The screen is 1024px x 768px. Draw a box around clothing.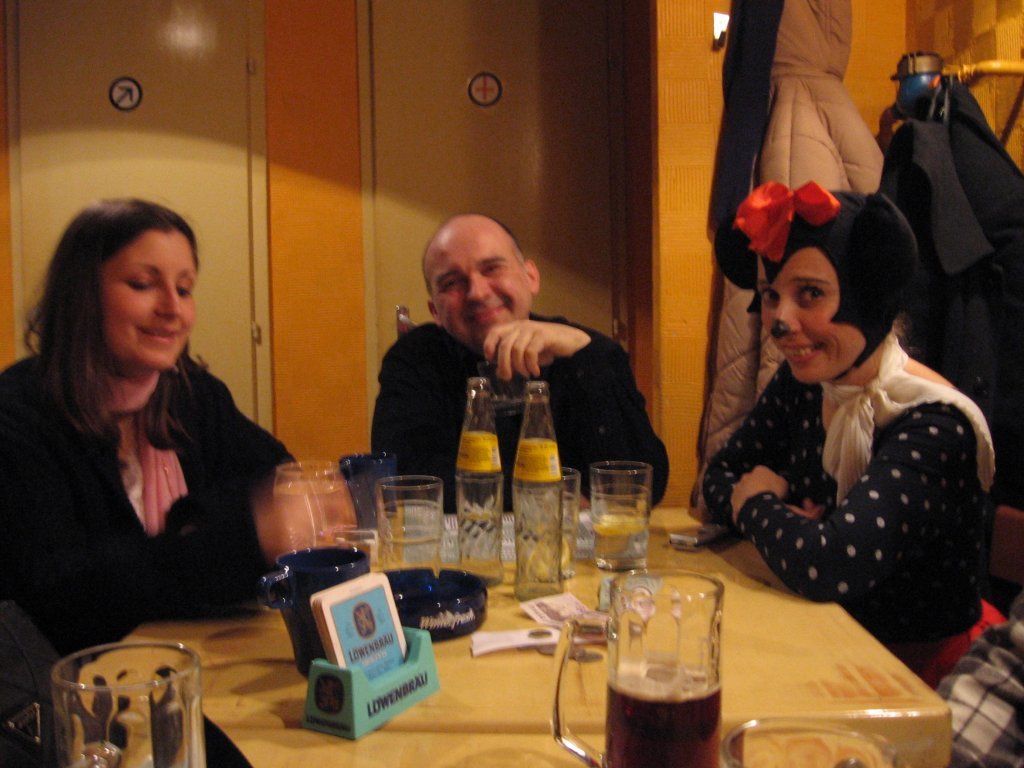
369,309,669,513.
